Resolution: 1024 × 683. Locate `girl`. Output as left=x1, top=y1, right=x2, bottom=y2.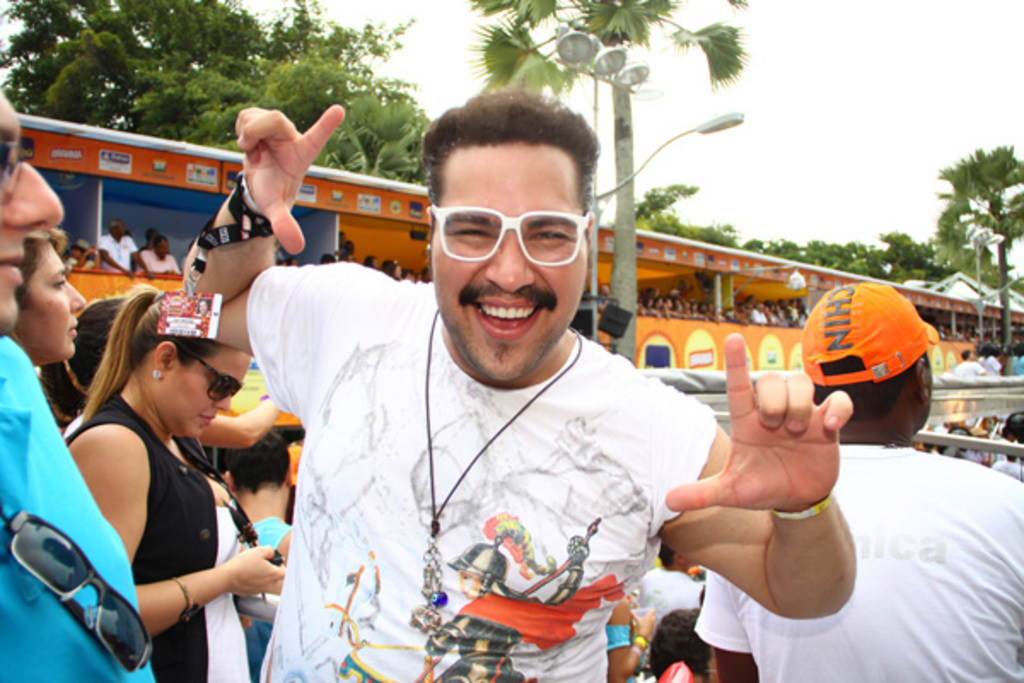
left=0, top=229, right=85, bottom=371.
